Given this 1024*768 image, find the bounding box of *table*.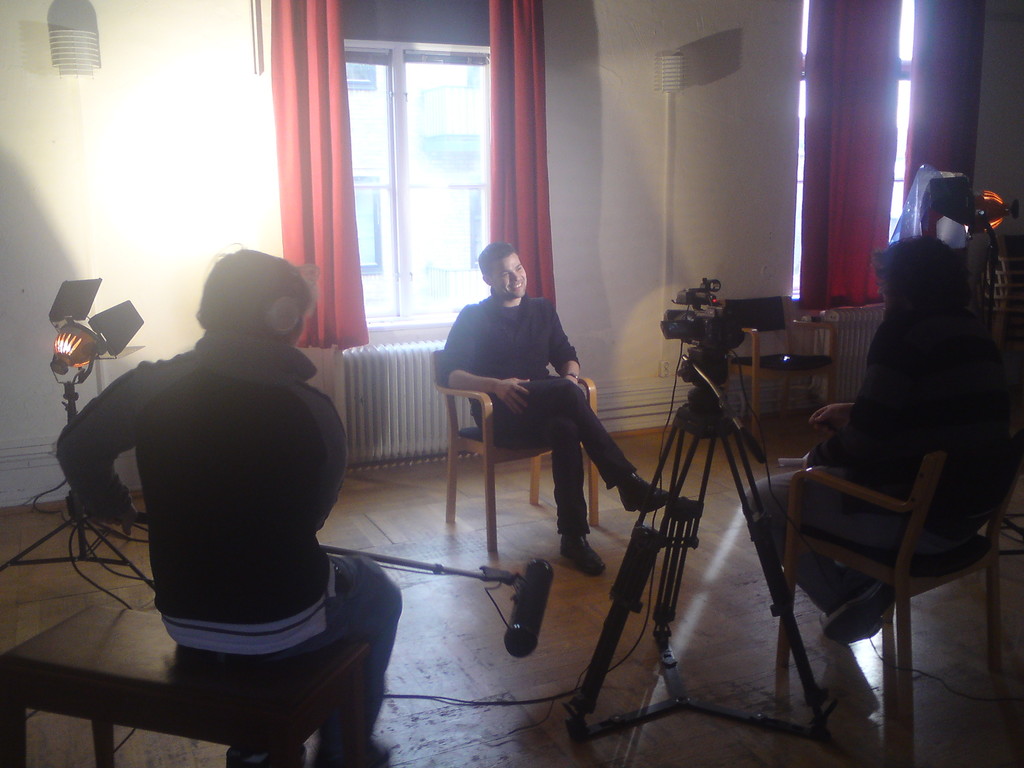
<region>4, 613, 333, 762</region>.
